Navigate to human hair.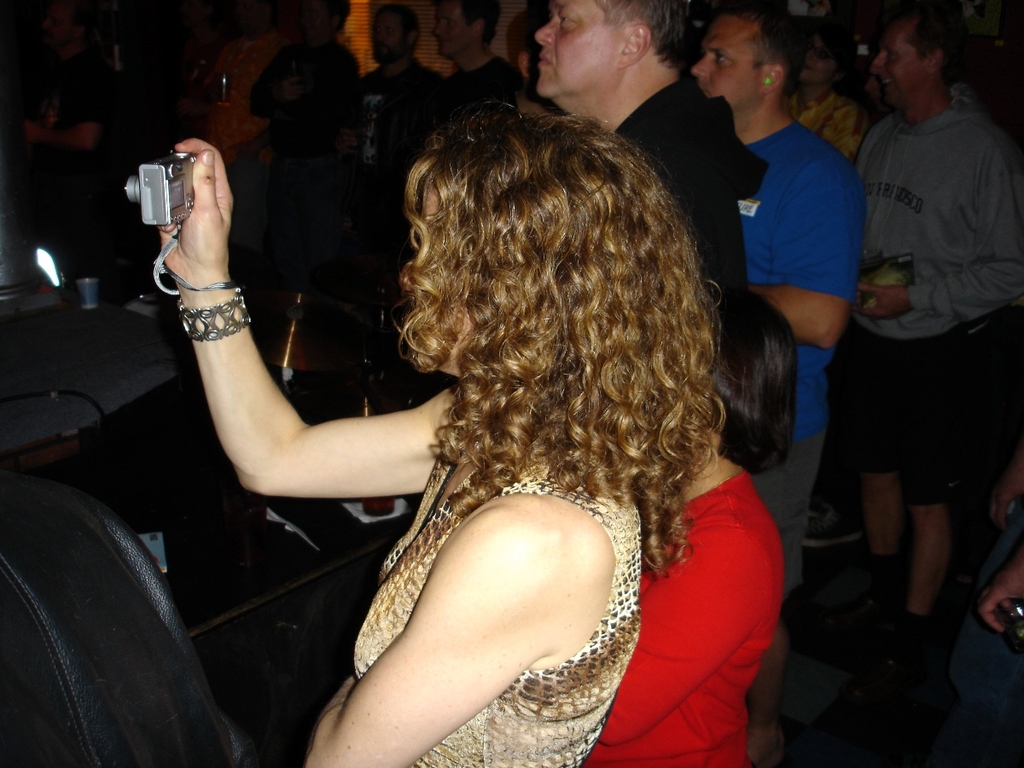
Navigation target: 715:280:800:475.
